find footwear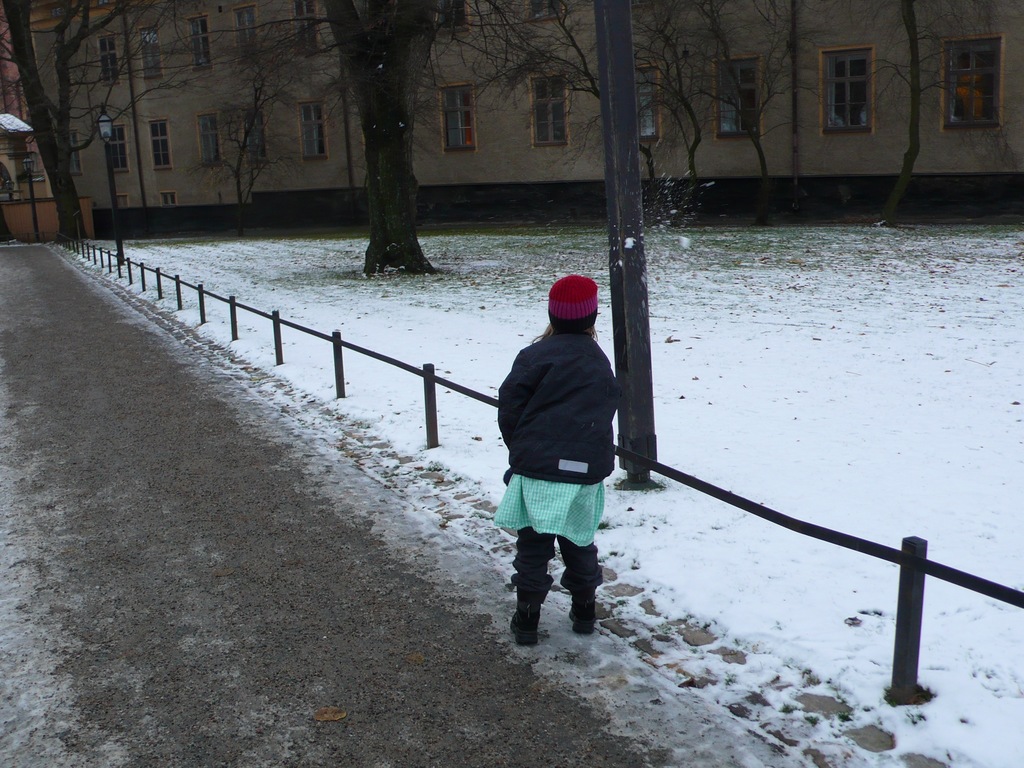
box=[568, 598, 596, 632]
